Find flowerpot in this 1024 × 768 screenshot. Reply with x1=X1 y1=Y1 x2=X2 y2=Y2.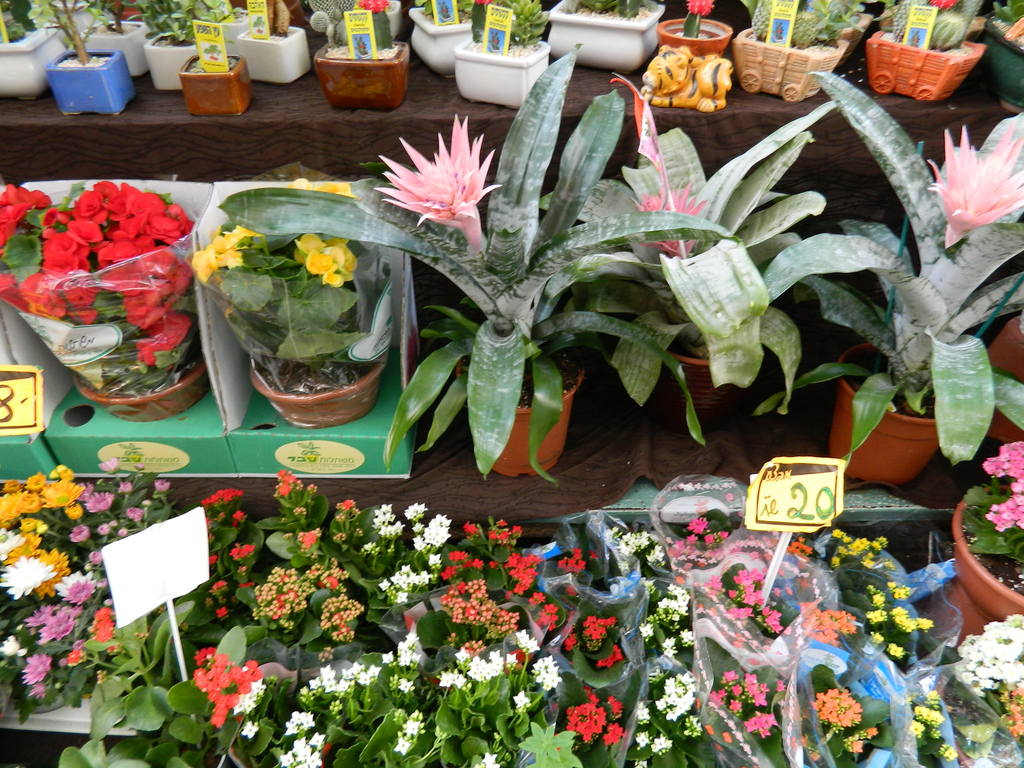
x1=244 y1=360 x2=385 y2=434.
